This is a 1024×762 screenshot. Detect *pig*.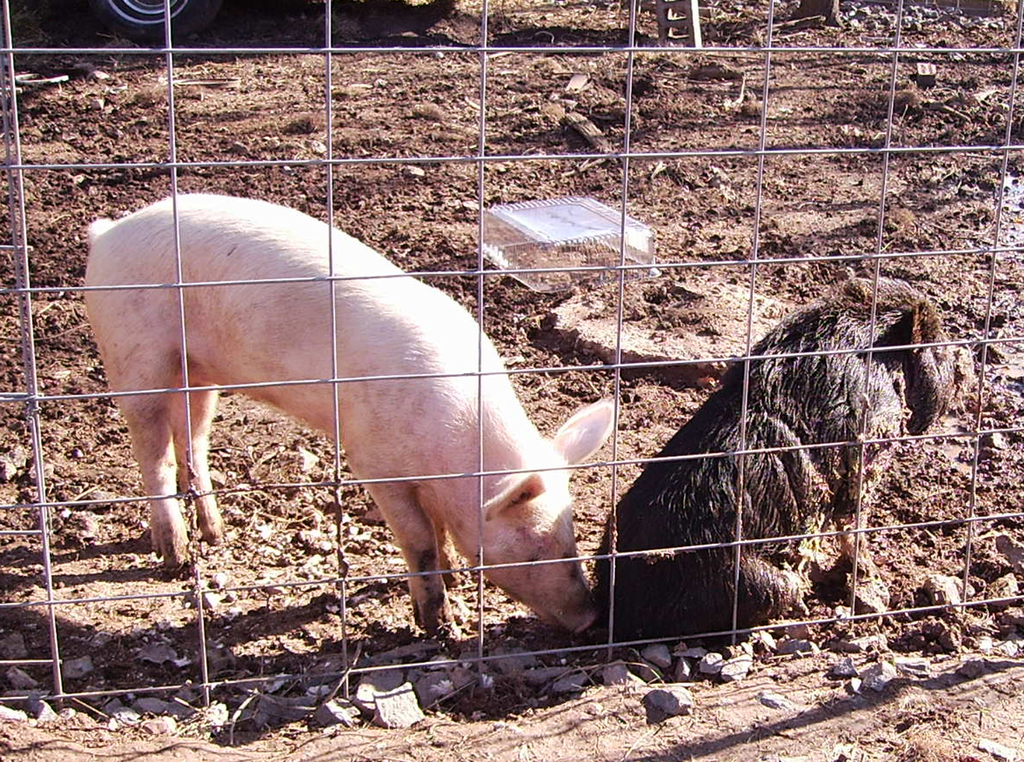
589/283/961/656.
